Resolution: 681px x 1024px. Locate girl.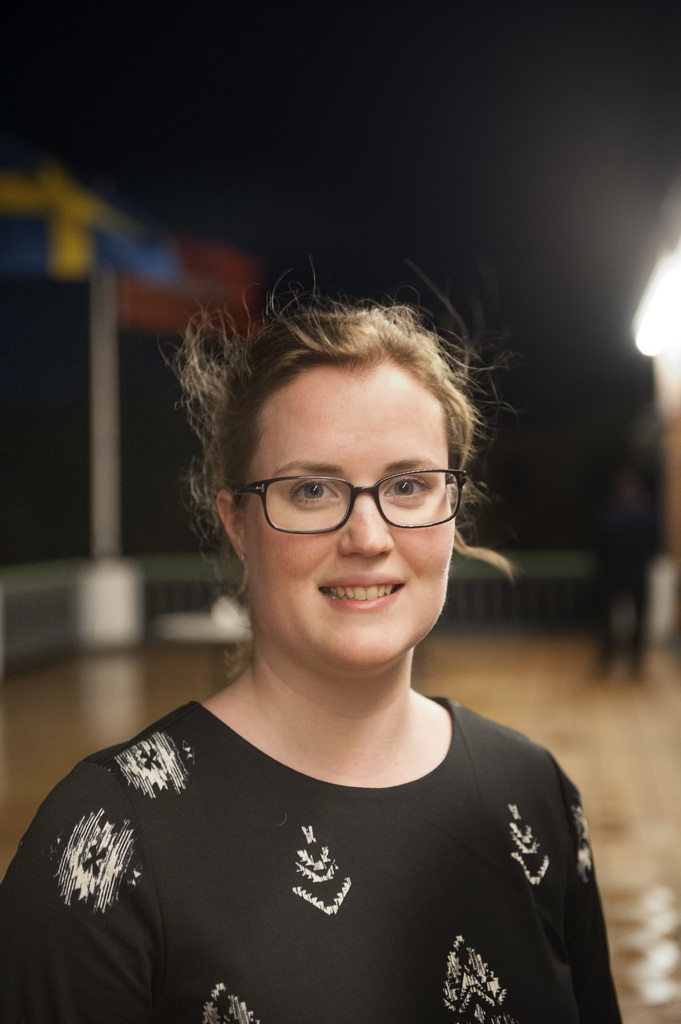
box=[0, 255, 626, 1023].
